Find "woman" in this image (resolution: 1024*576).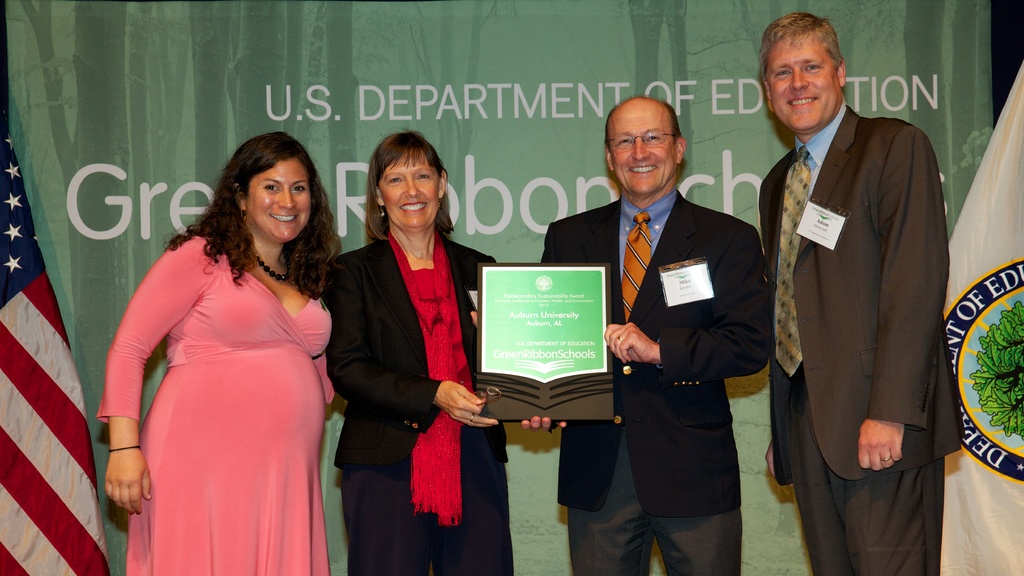
[326,131,570,575].
